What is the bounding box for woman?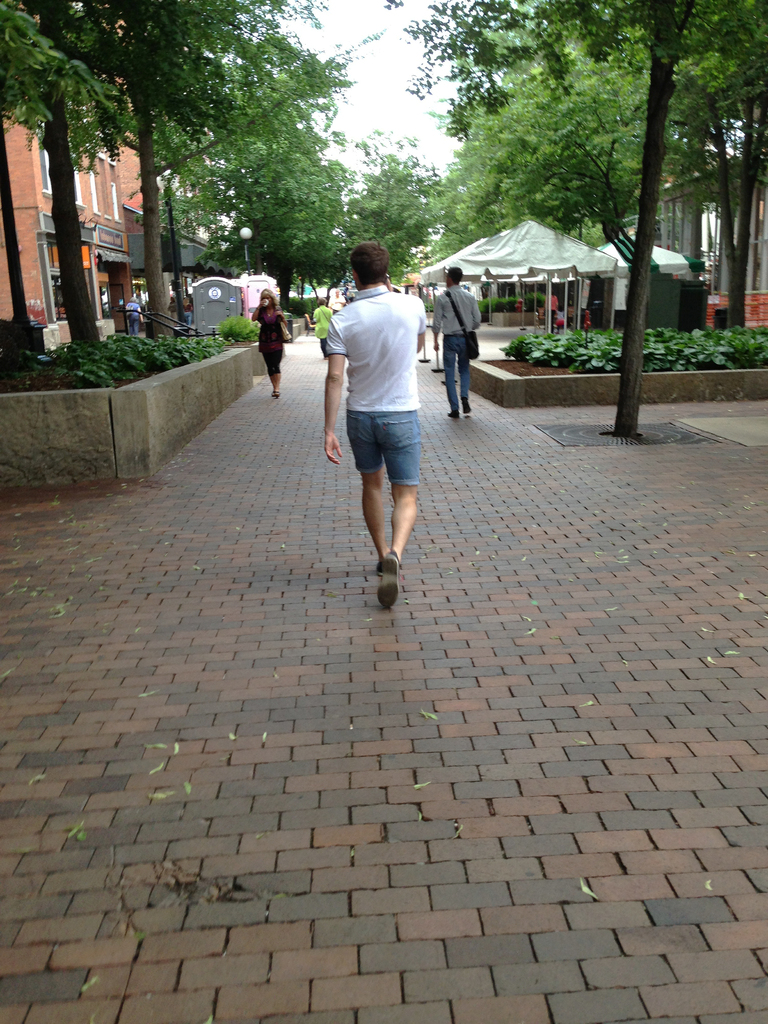
255/292/289/394.
